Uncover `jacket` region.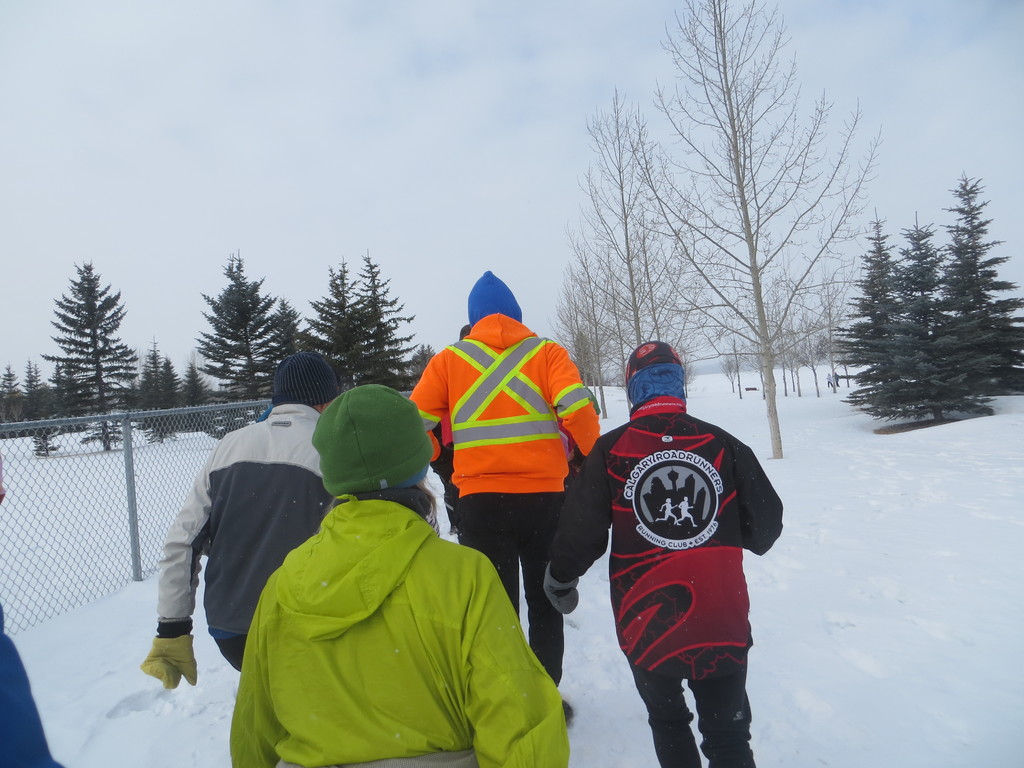
Uncovered: detection(548, 393, 790, 675).
